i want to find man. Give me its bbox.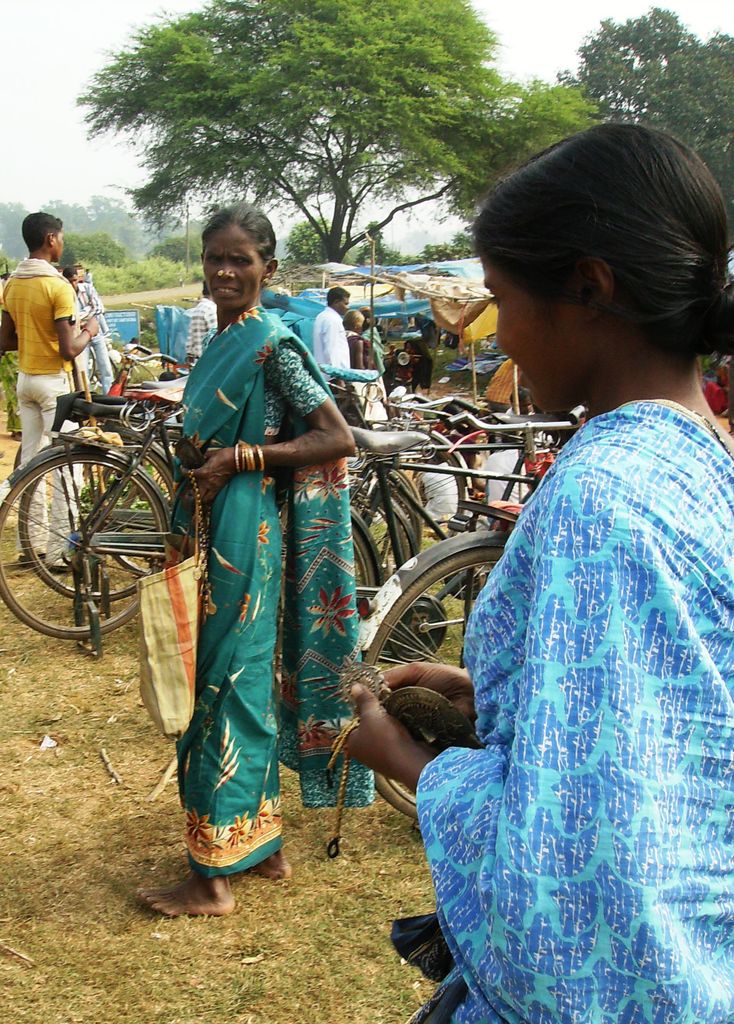
box(186, 279, 217, 362).
